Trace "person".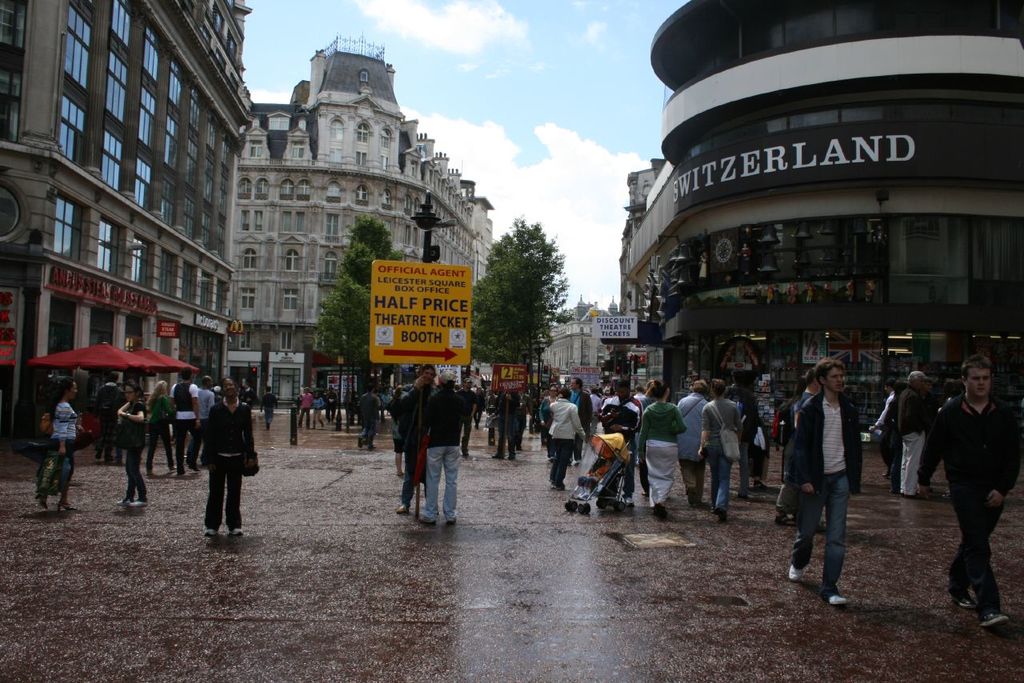
Traced to l=46, t=366, r=81, b=508.
